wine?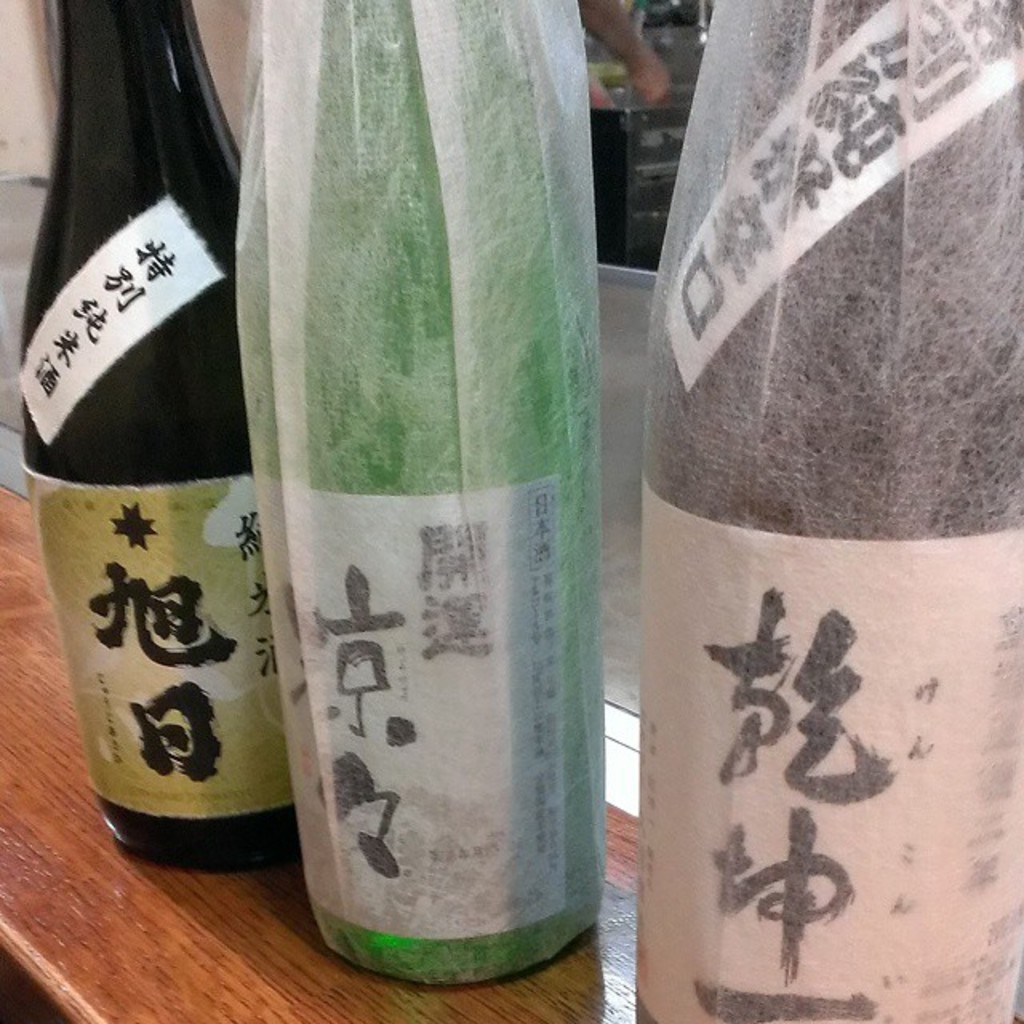
(x1=11, y1=0, x2=312, y2=861)
